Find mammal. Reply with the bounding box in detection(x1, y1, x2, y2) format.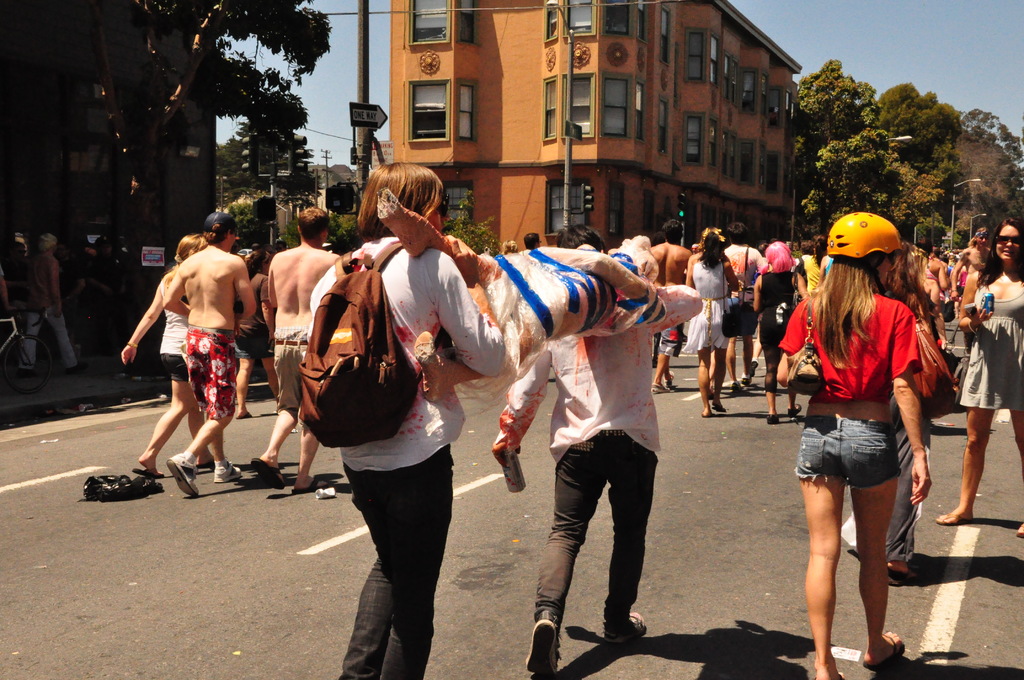
detection(235, 244, 284, 417).
